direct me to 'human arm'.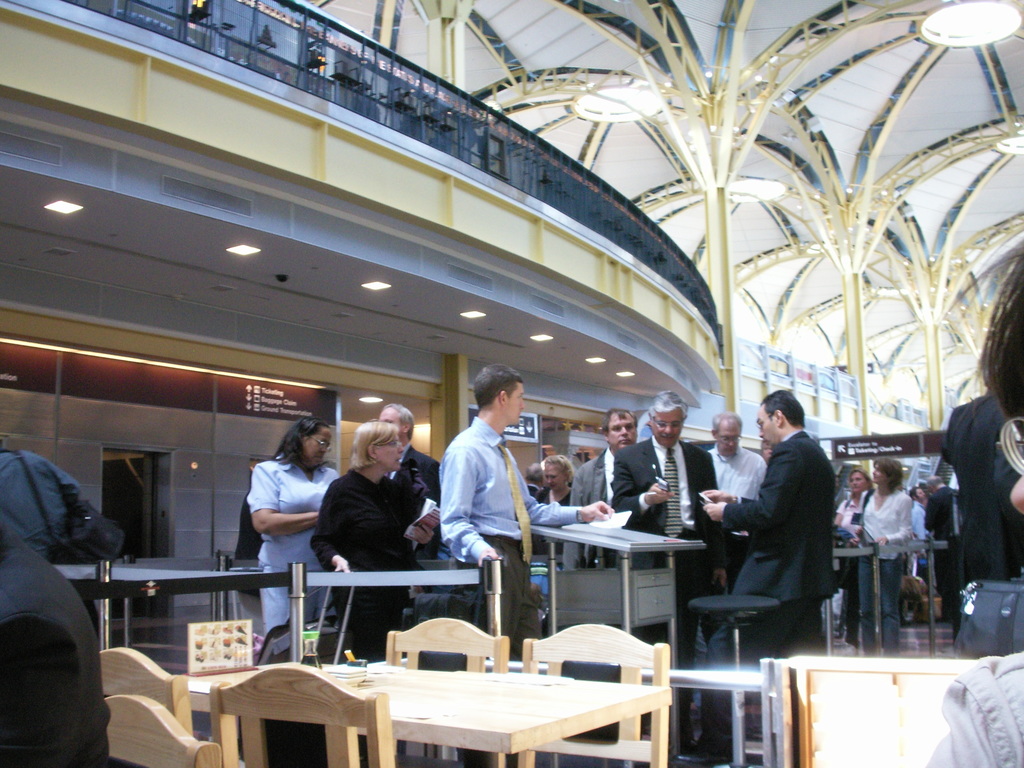
Direction: [x1=697, y1=442, x2=811, y2=543].
